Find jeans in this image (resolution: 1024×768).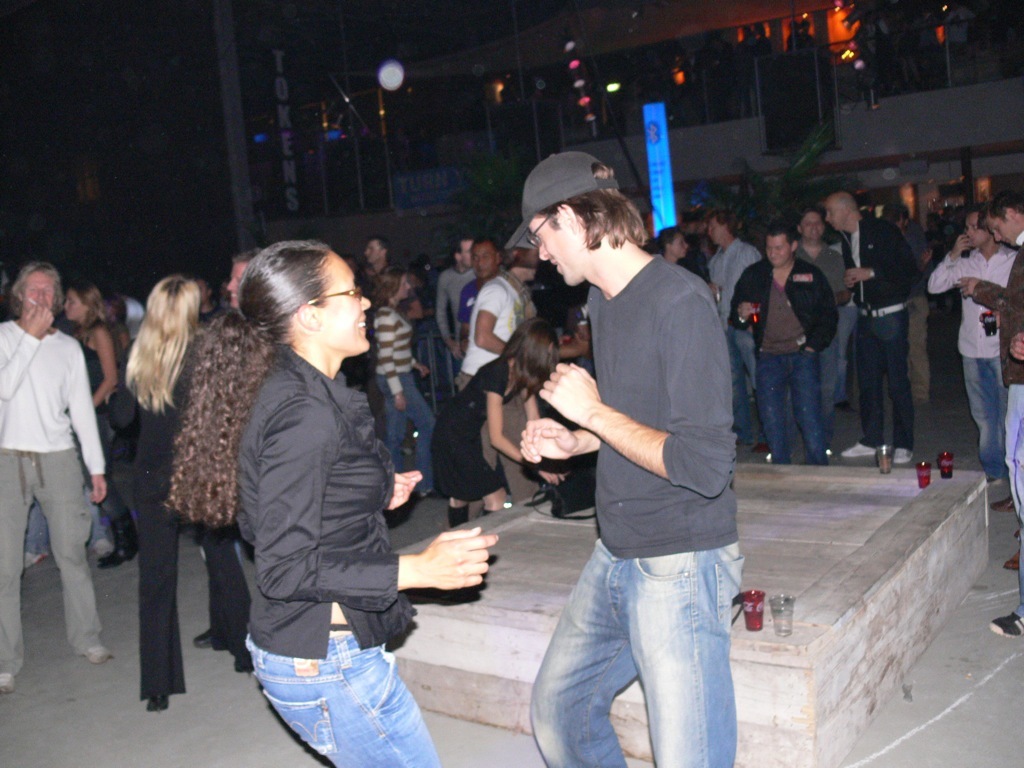
<box>752,354,827,467</box>.
